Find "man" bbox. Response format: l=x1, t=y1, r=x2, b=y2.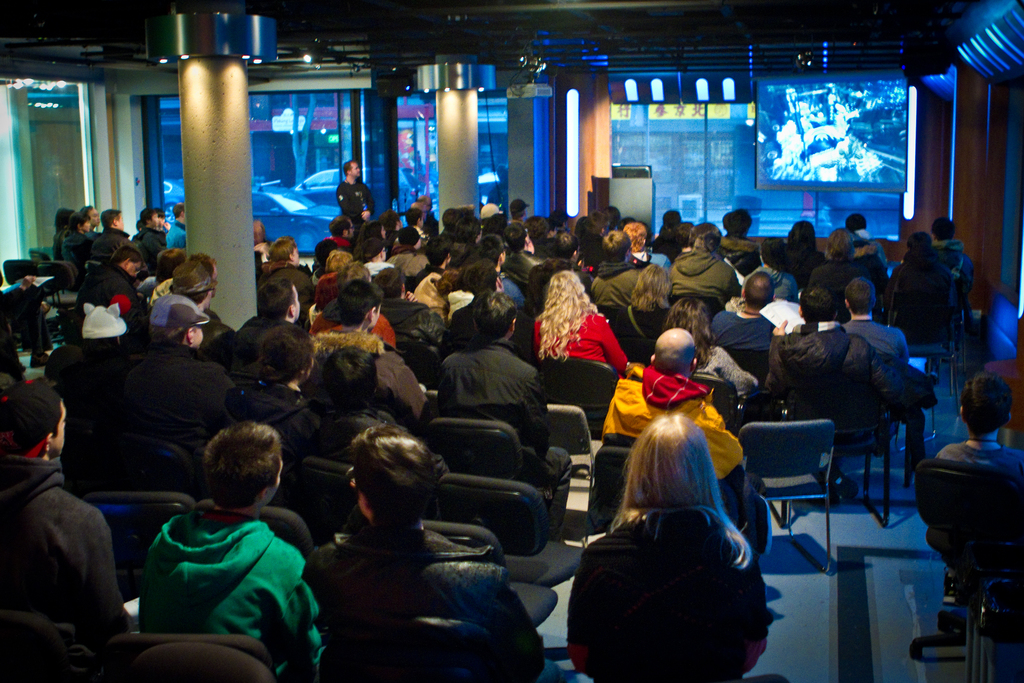
l=413, t=199, r=428, b=231.
